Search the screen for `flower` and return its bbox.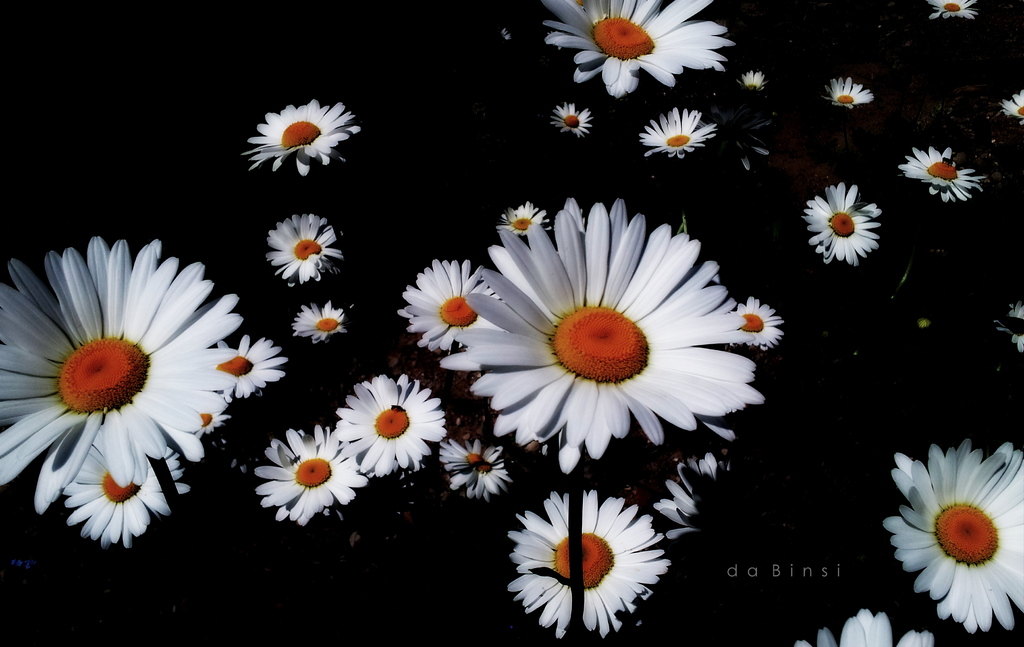
Found: (493,200,552,235).
